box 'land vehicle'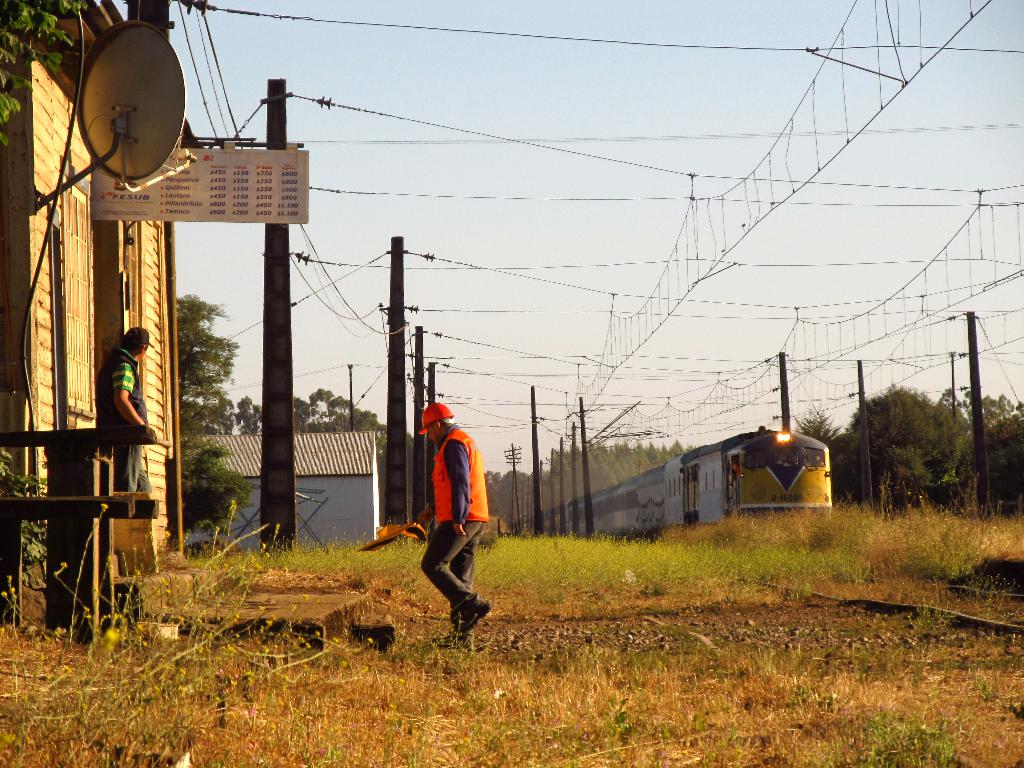
[528, 431, 831, 536]
